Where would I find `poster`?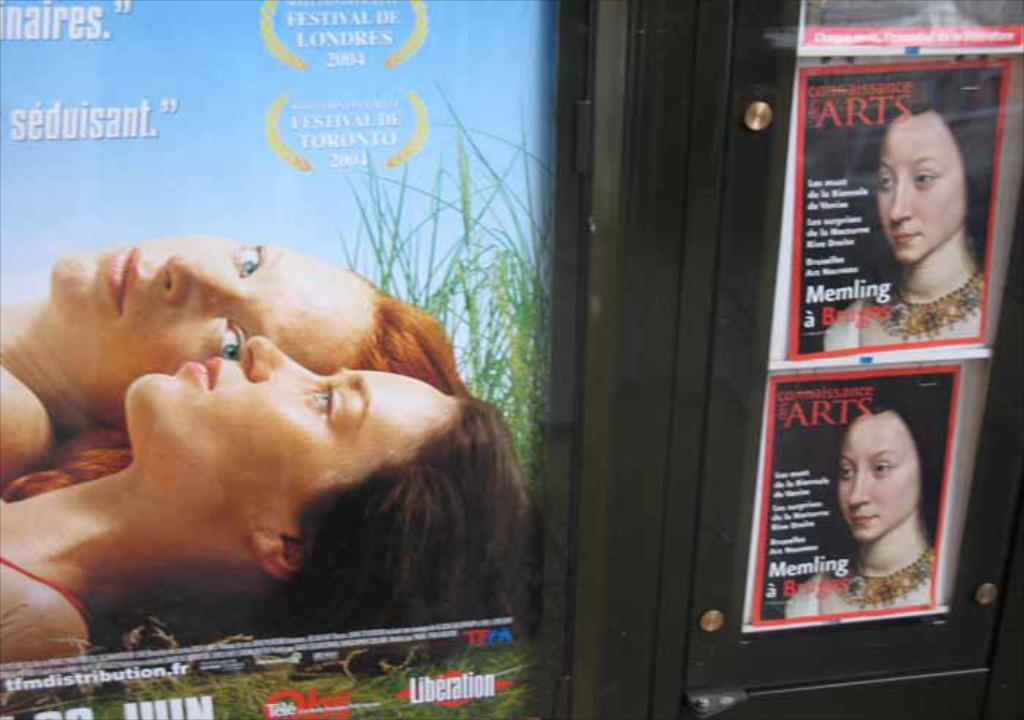
At 797:0:1023:56.
